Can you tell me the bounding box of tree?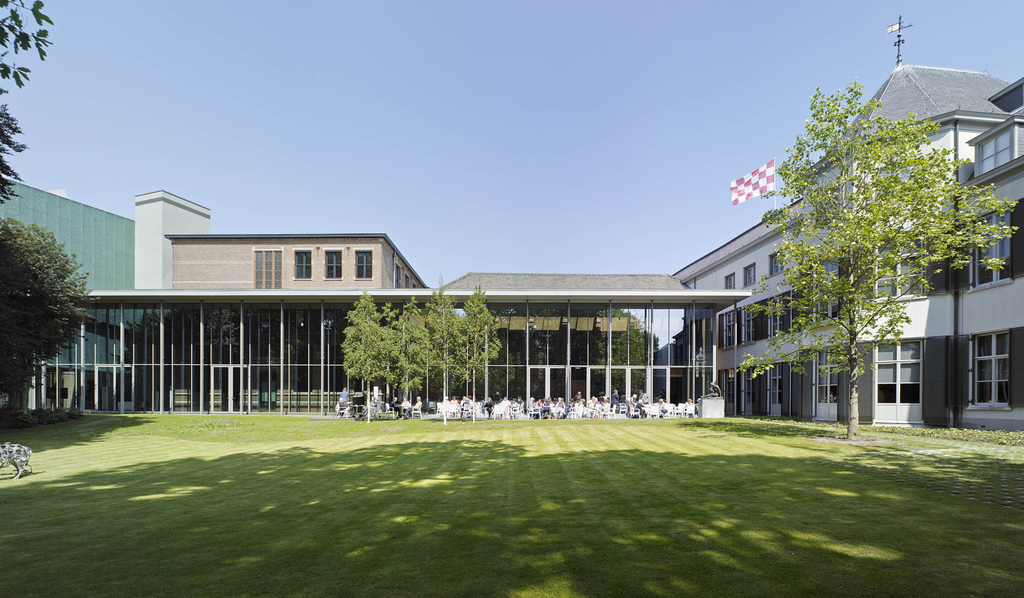
bbox=[721, 60, 1007, 432].
